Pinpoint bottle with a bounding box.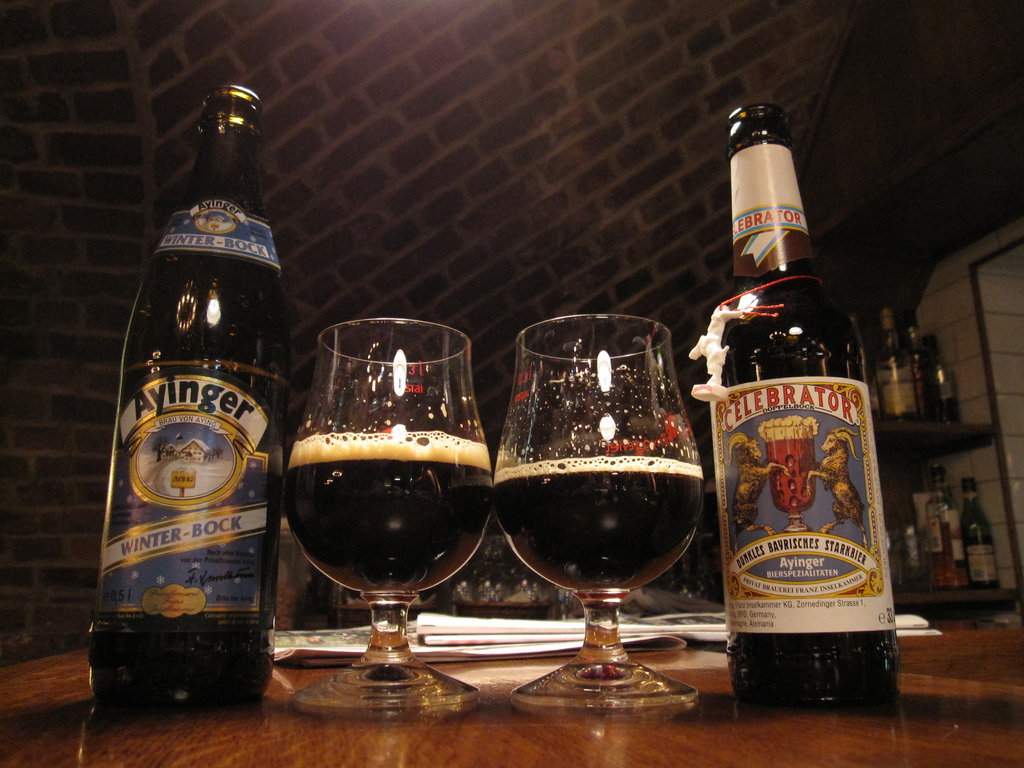
bbox=(970, 477, 1005, 586).
